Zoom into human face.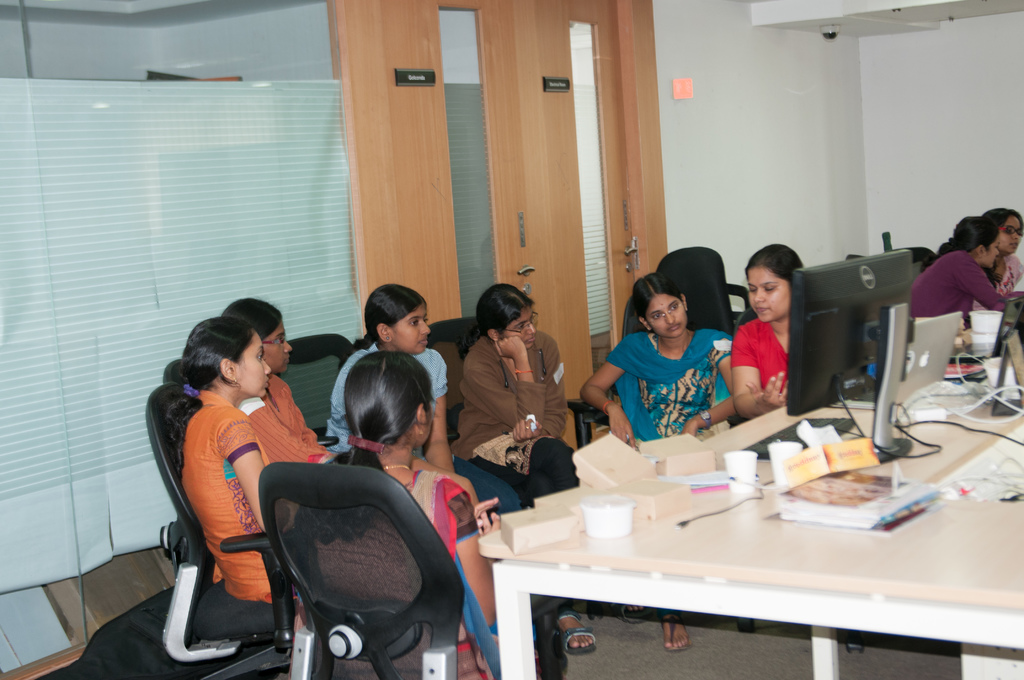
Zoom target: 645,292,689,334.
